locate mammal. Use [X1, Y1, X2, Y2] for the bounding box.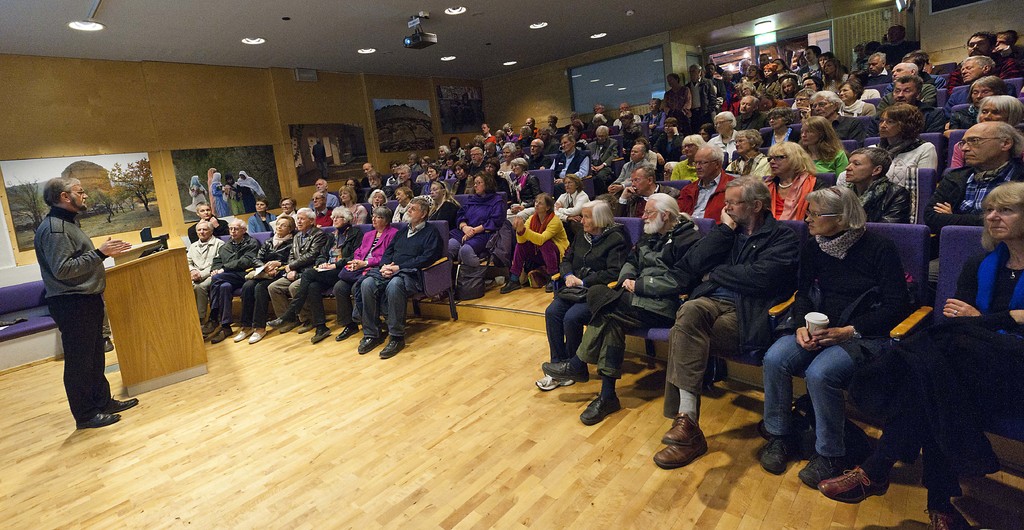
[253, 196, 275, 230].
